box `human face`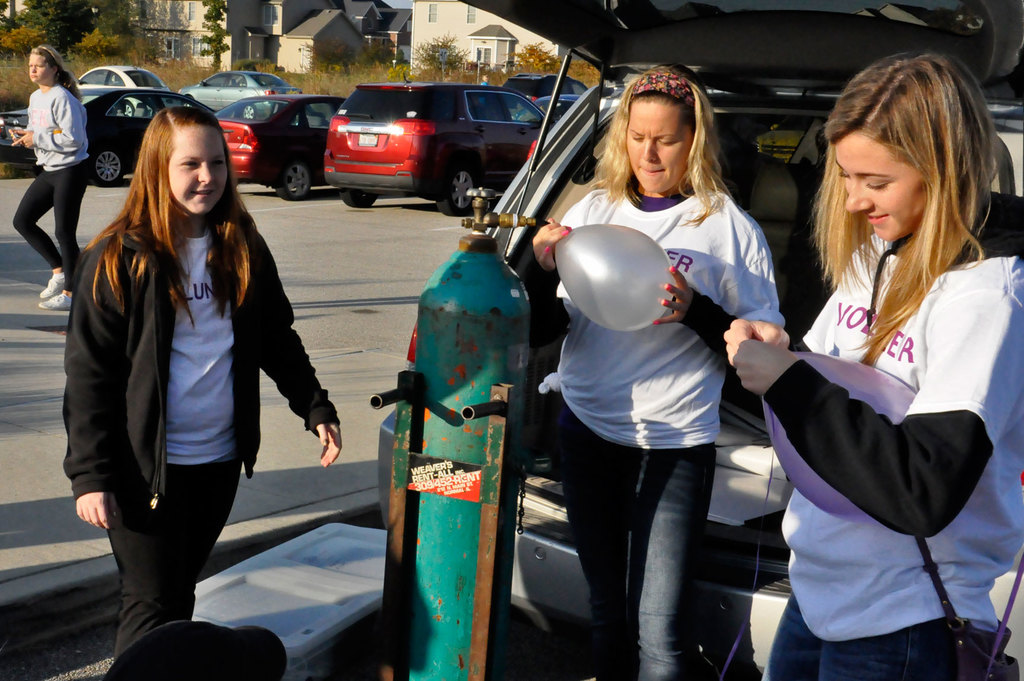
628/102/692/194
